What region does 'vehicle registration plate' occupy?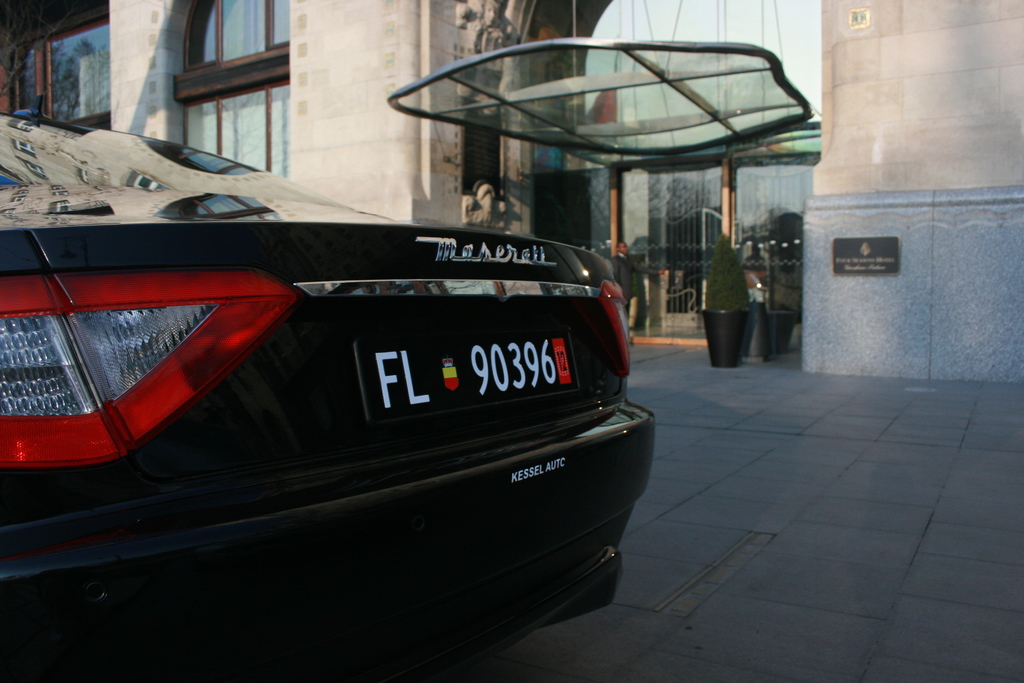
[x1=355, y1=321, x2=586, y2=432].
